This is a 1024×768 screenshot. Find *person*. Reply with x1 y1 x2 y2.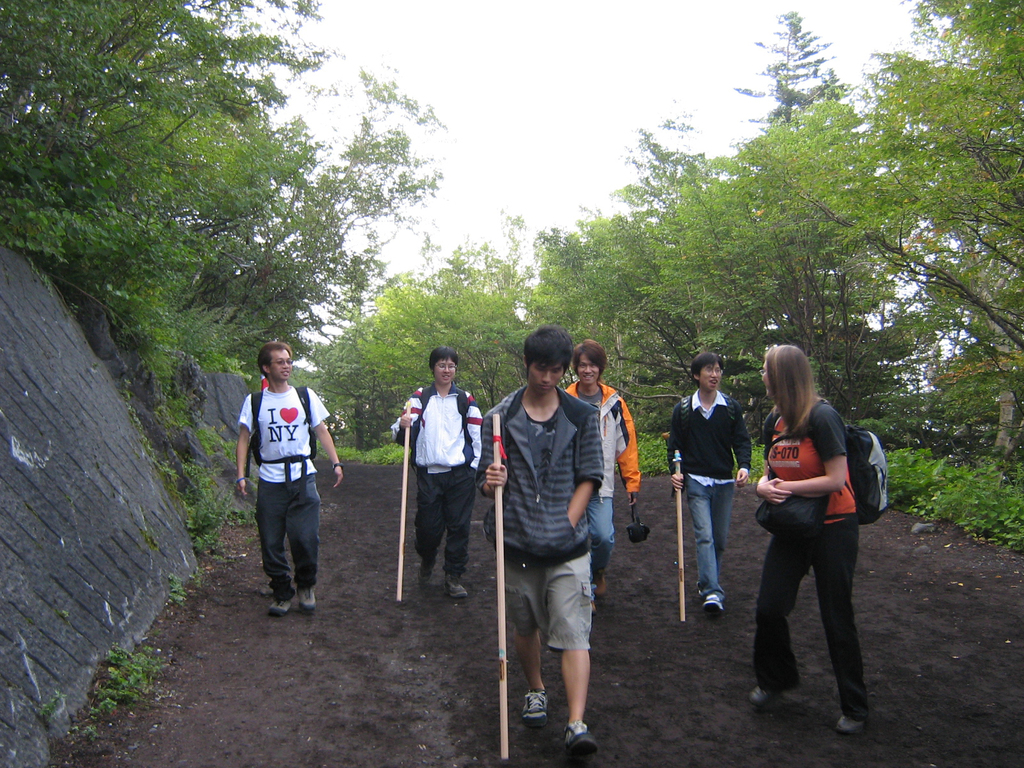
390 347 484 597.
